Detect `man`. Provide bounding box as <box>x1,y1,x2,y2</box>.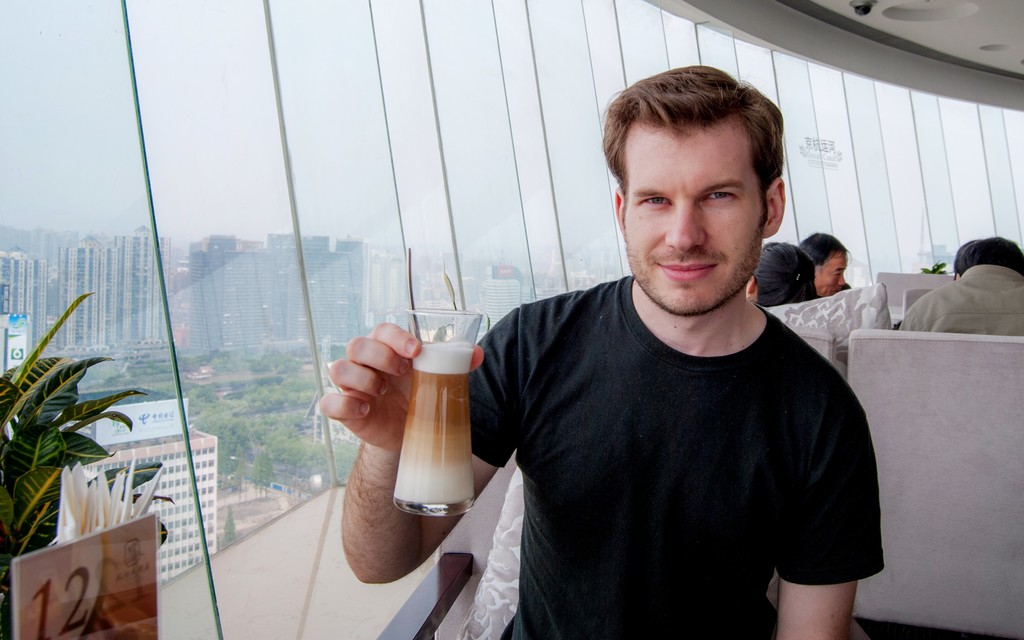
<box>303,99,895,629</box>.
